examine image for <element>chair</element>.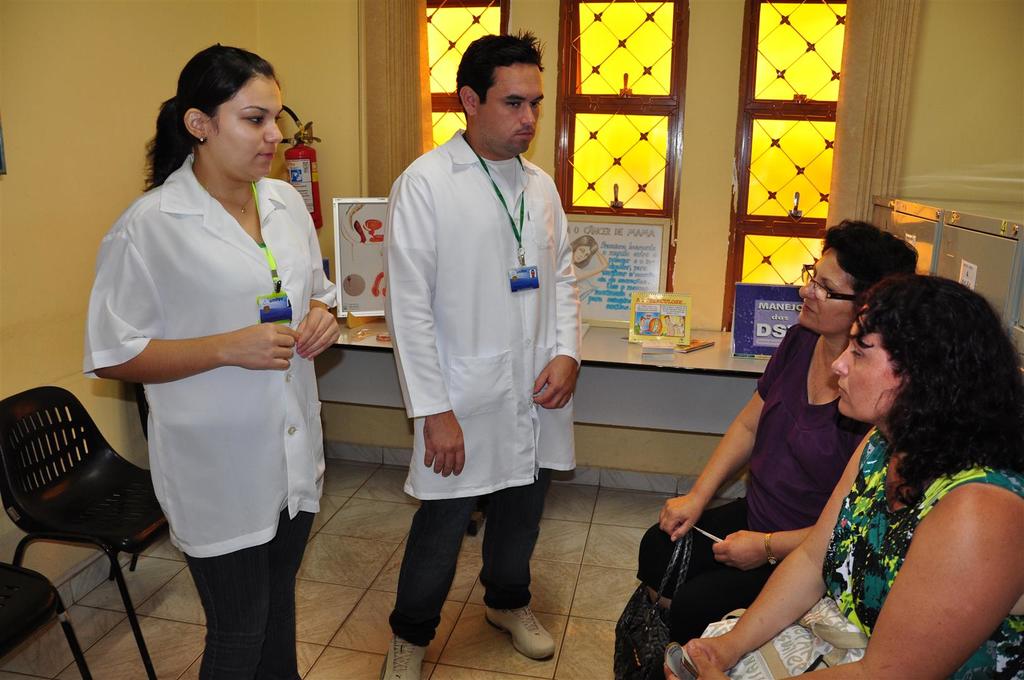
Examination result: box(0, 559, 93, 679).
